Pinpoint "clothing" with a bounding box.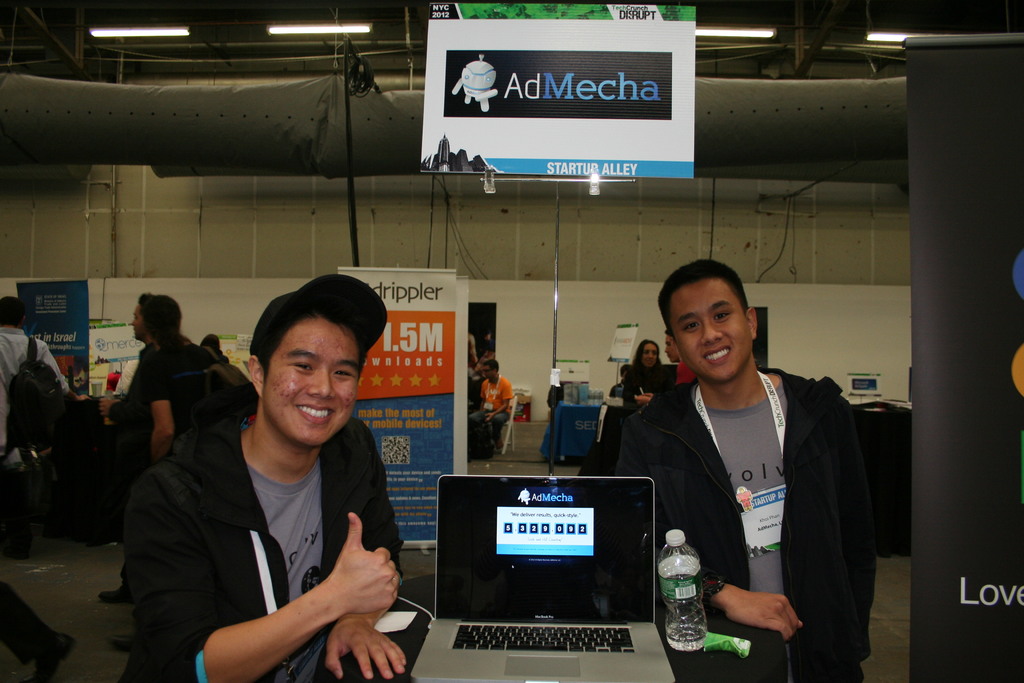
bbox=[603, 315, 880, 674].
